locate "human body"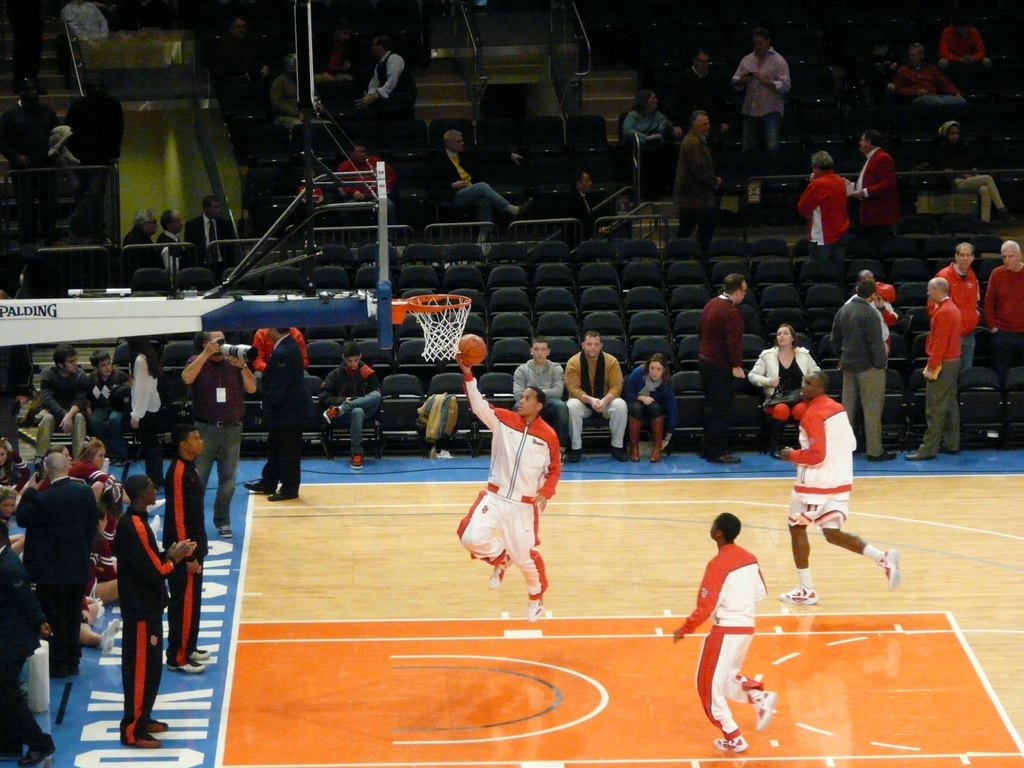
[181,192,231,279]
